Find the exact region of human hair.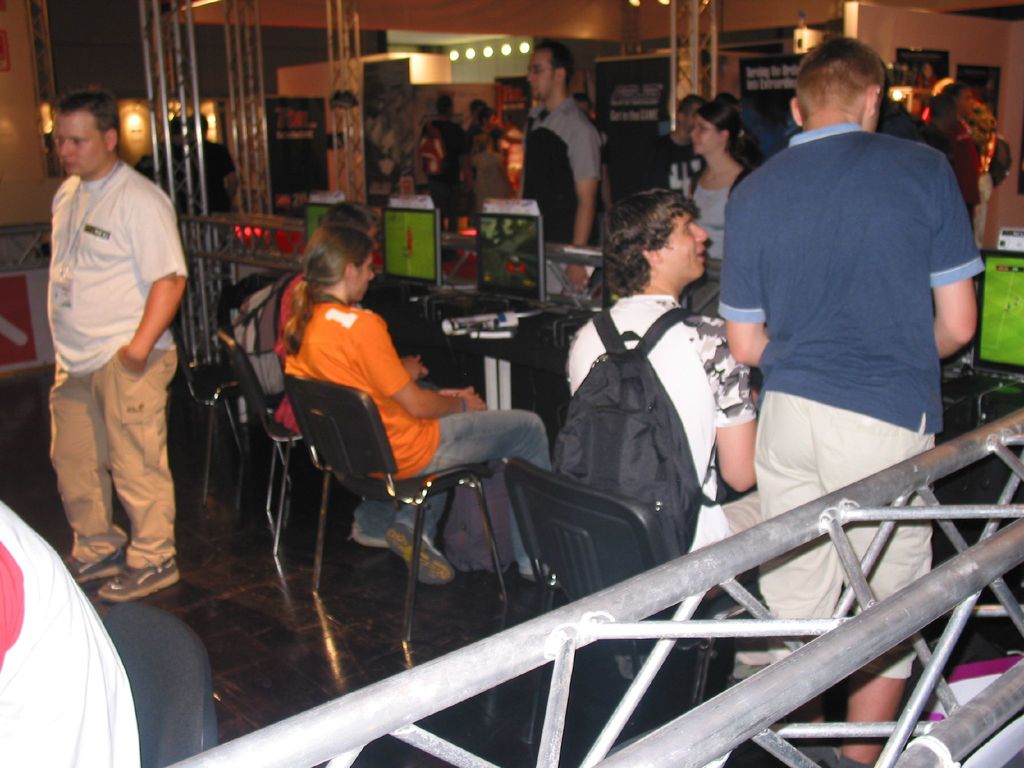
Exact region: pyautogui.locateOnScreen(477, 103, 495, 125).
